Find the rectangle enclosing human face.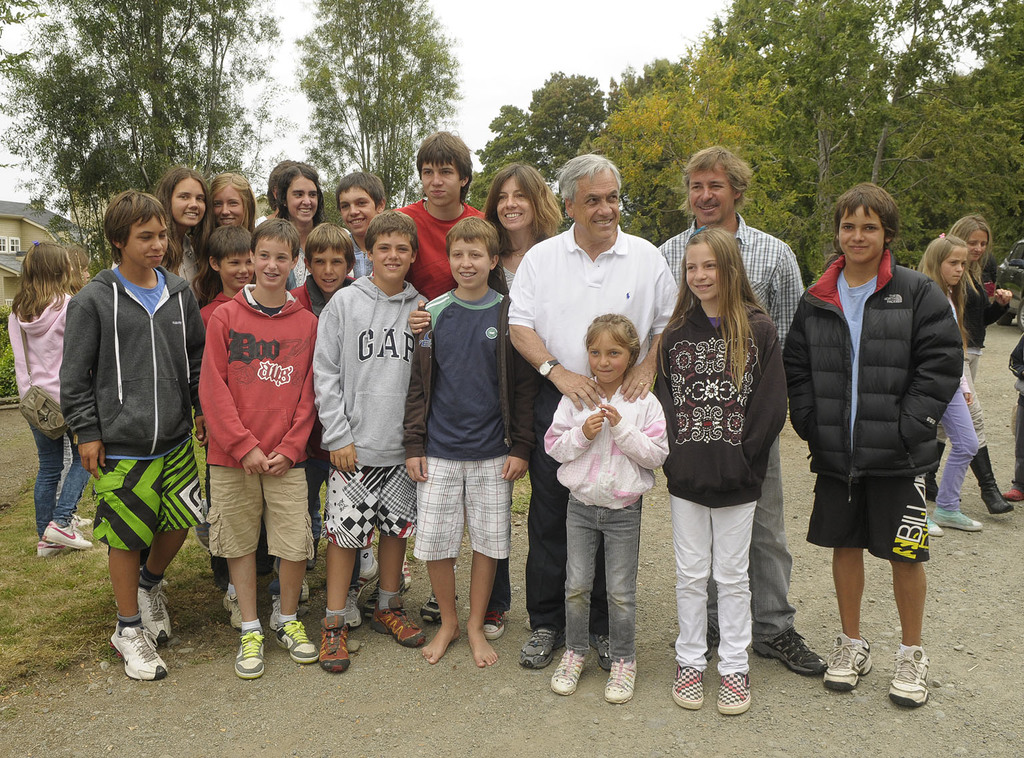
l=284, t=173, r=320, b=225.
